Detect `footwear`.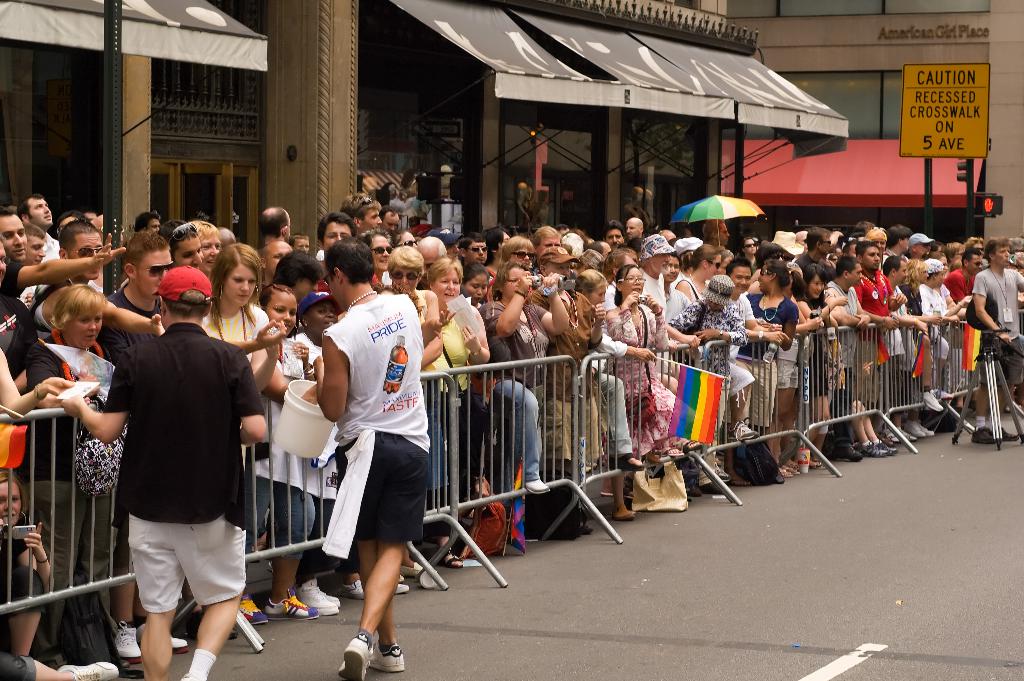
Detected at 342:633:363:680.
